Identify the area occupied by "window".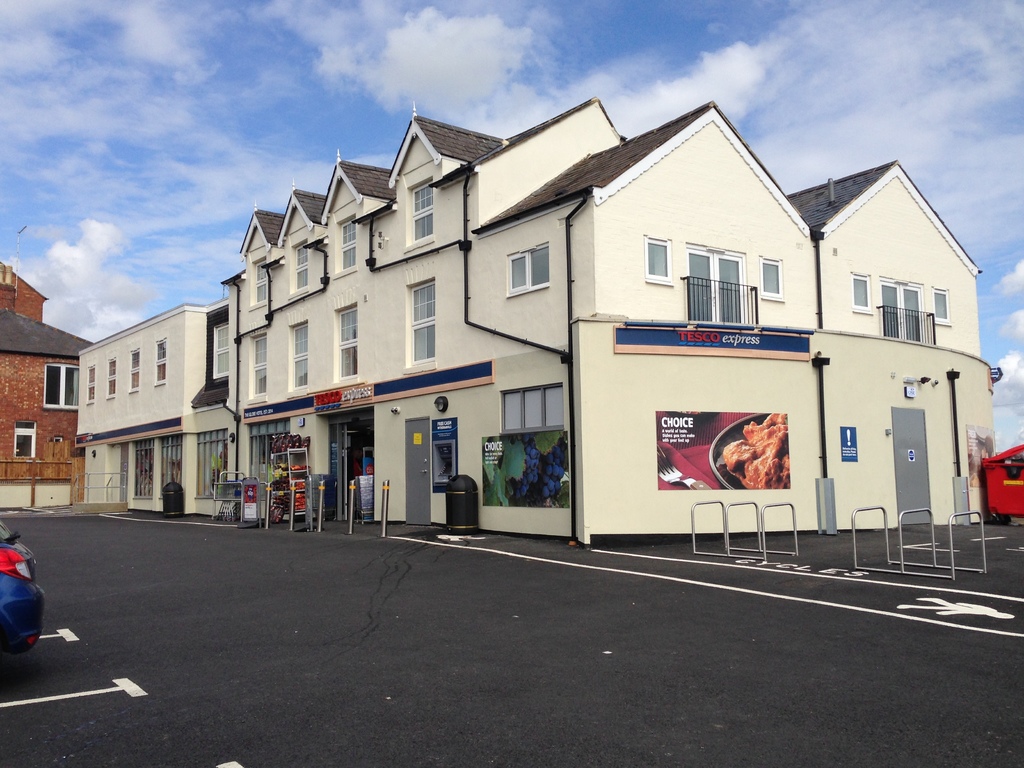
Area: (x1=296, y1=239, x2=309, y2=288).
